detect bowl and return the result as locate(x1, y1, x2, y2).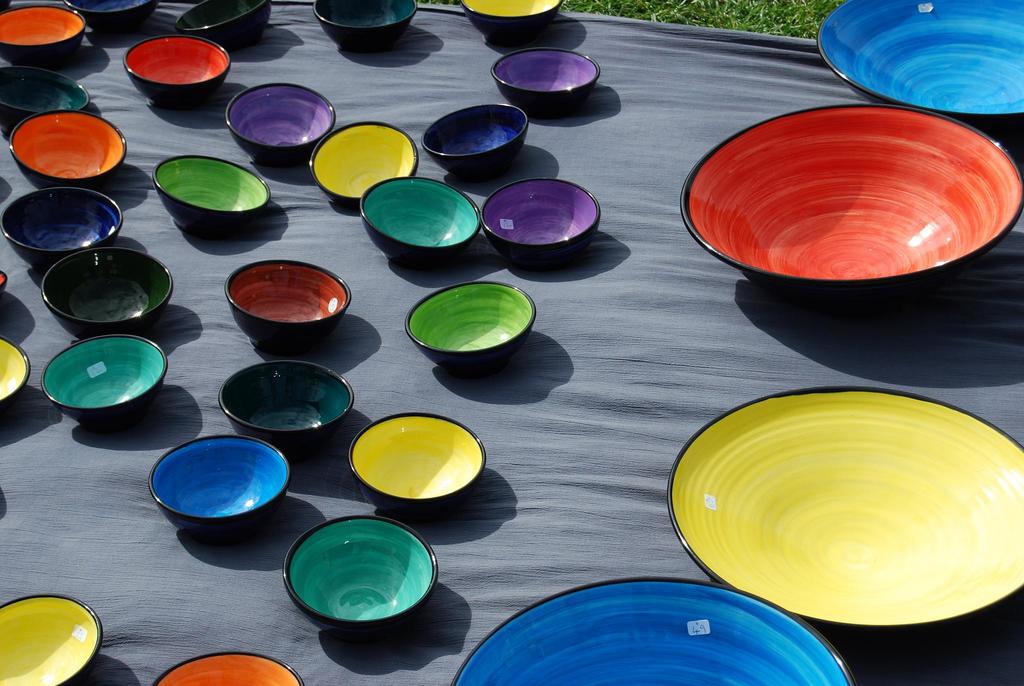
locate(220, 362, 354, 446).
